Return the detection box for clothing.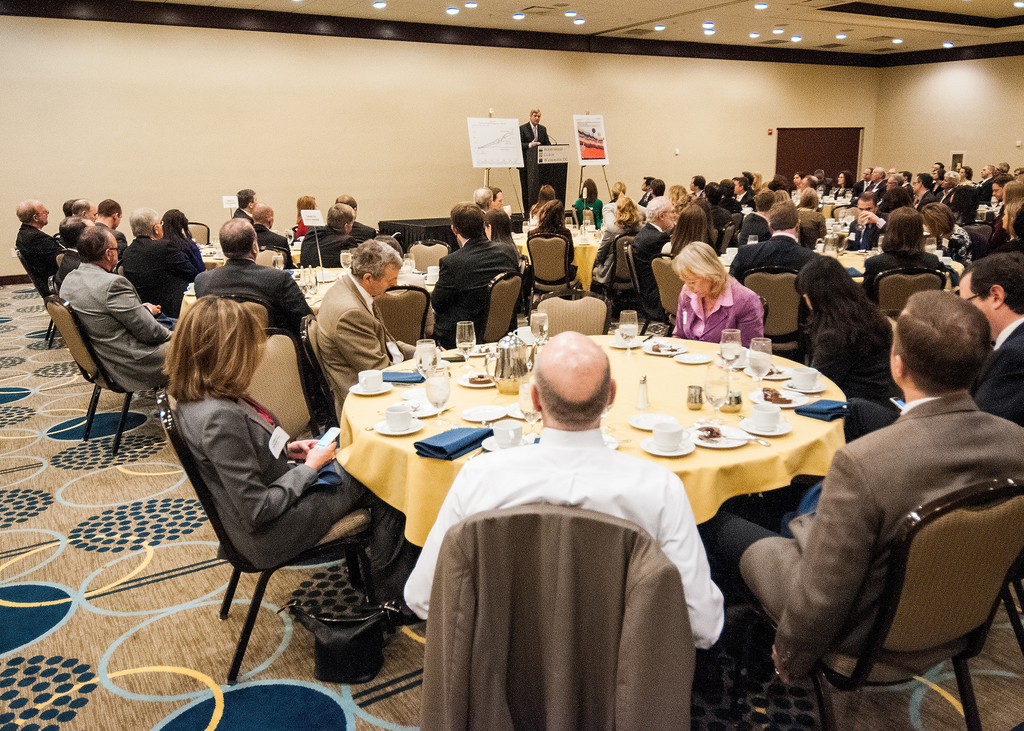
[518, 122, 553, 209].
